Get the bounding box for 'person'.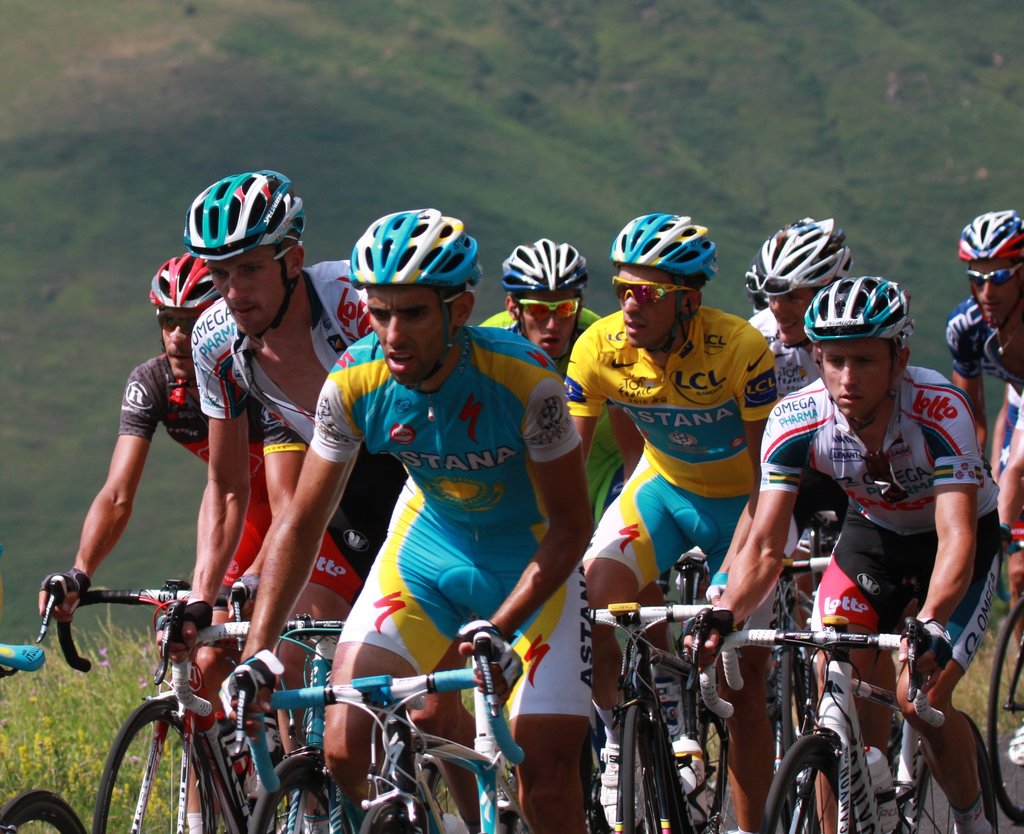
<box>283,228,587,776</box>.
